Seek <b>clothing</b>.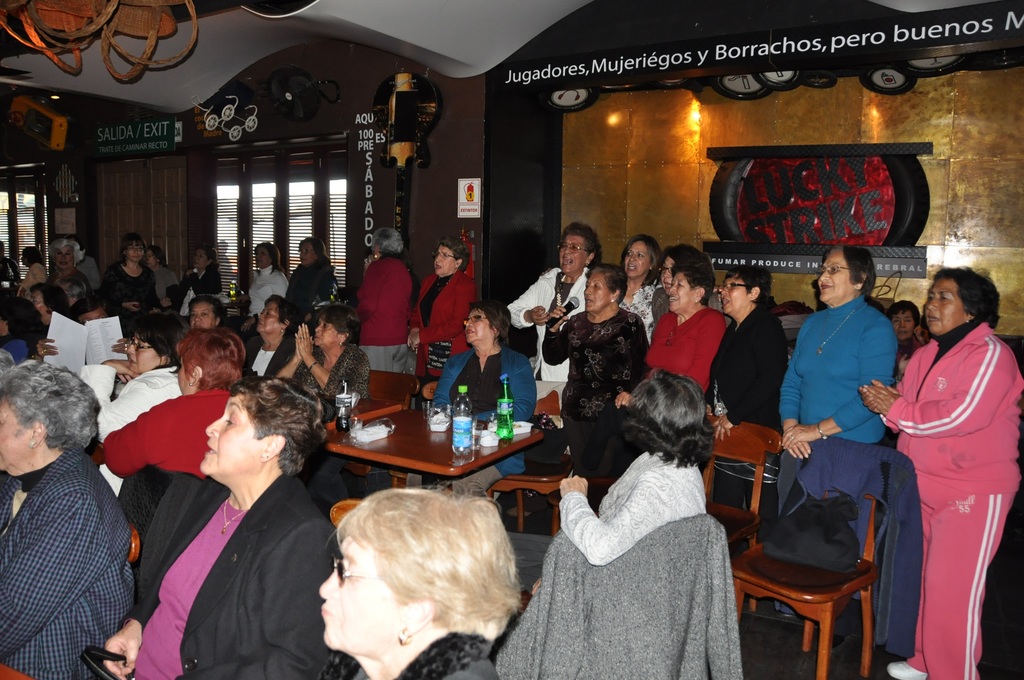
111/474/331/676.
